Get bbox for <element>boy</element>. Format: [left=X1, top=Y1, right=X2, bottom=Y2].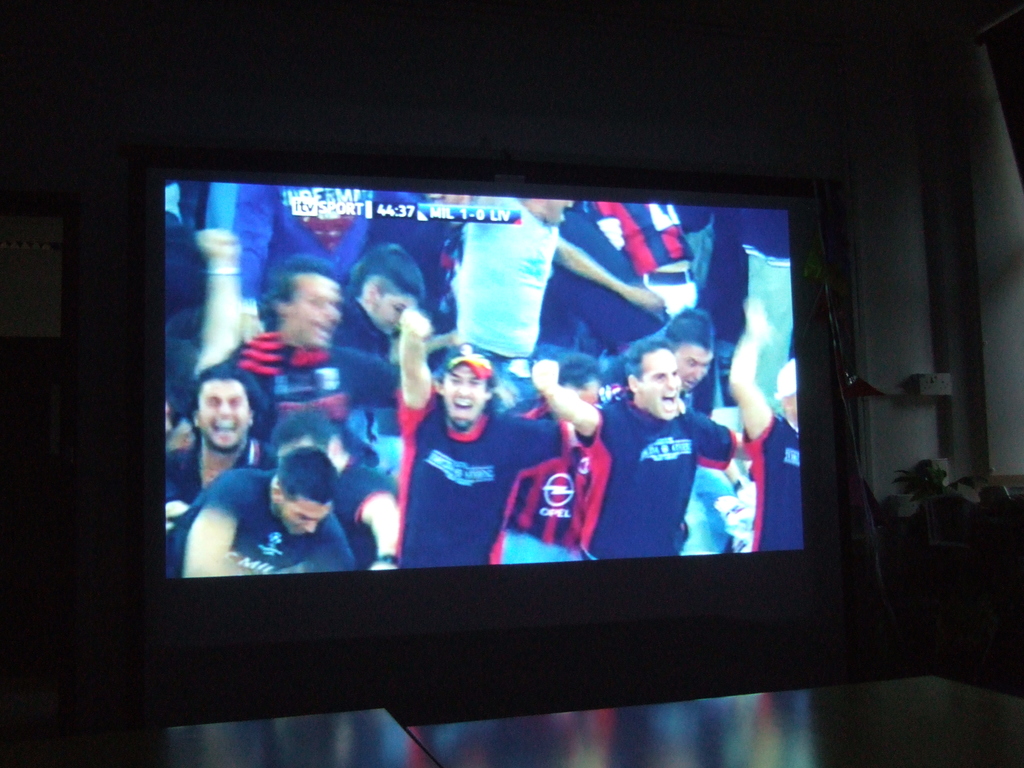
[left=221, top=264, right=513, bottom=413].
